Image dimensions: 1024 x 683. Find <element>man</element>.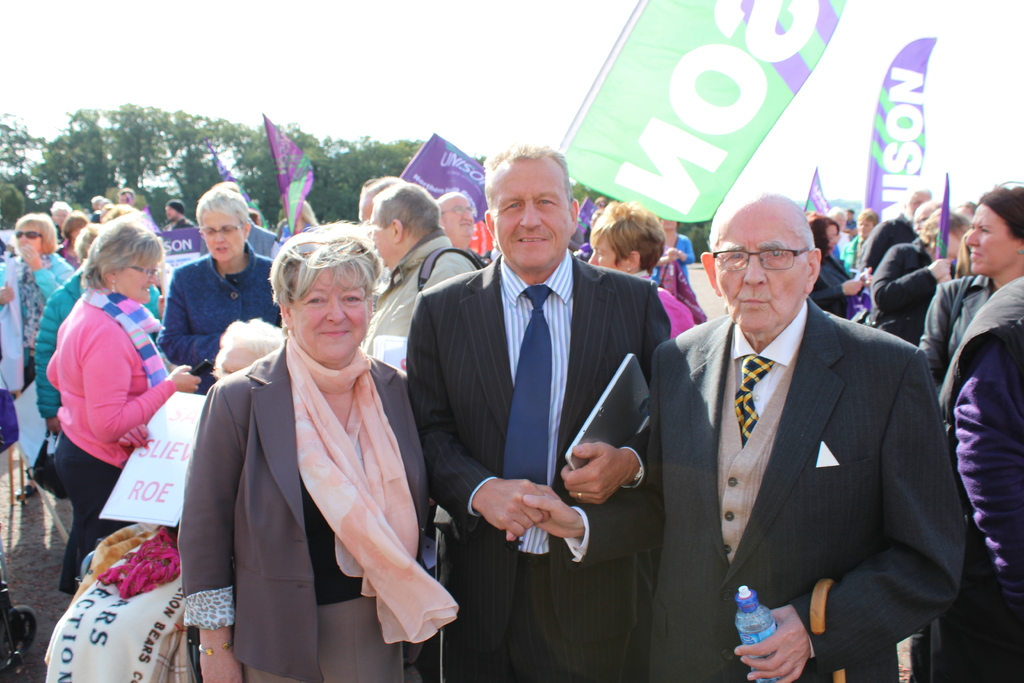
[left=523, top=188, right=963, bottom=682].
